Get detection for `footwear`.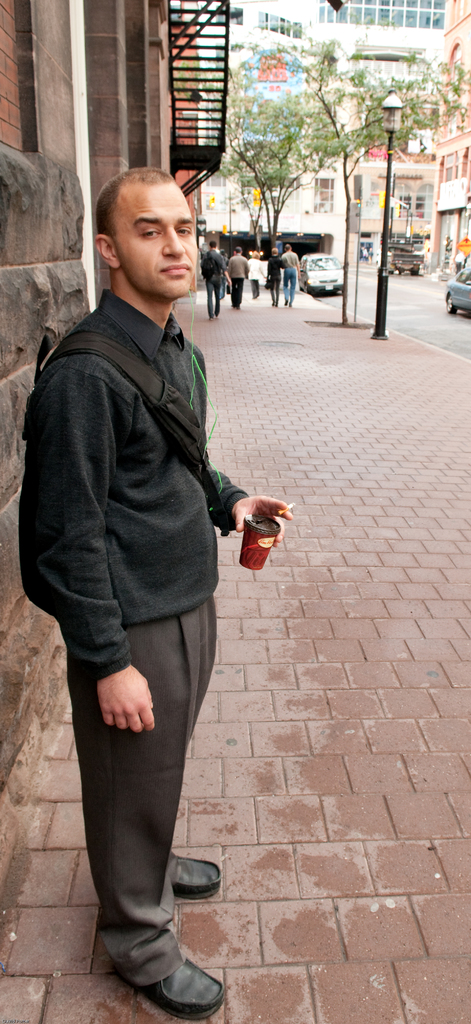
Detection: left=207, top=319, right=211, bottom=322.
